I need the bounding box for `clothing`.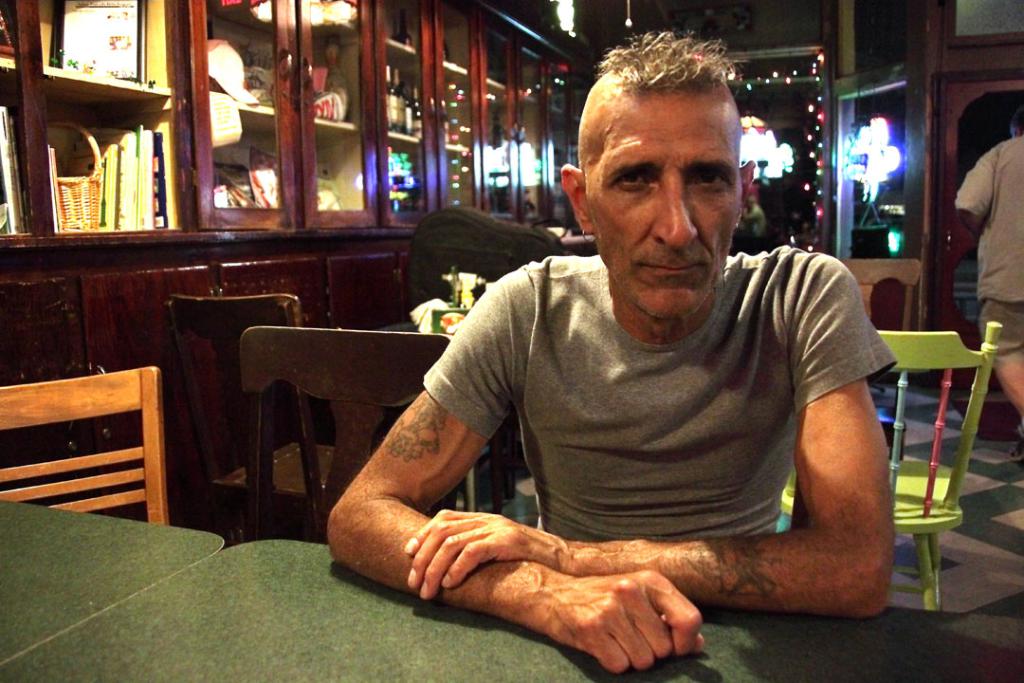
Here it is: 409,209,890,637.
